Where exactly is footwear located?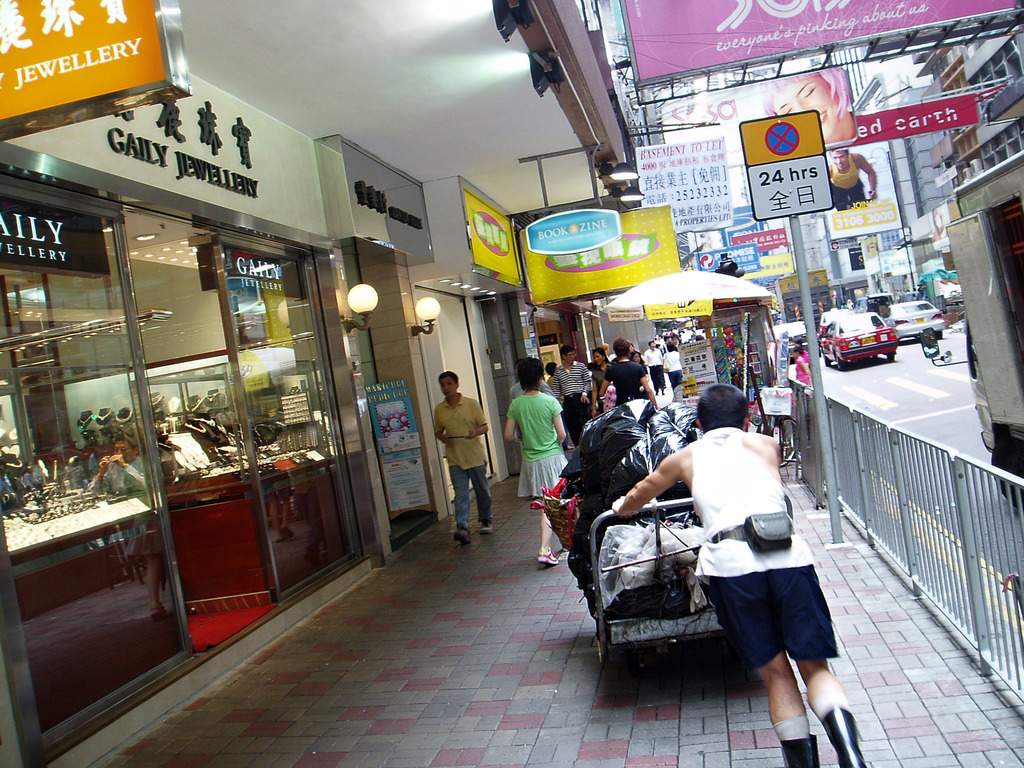
Its bounding box is crop(480, 519, 497, 536).
